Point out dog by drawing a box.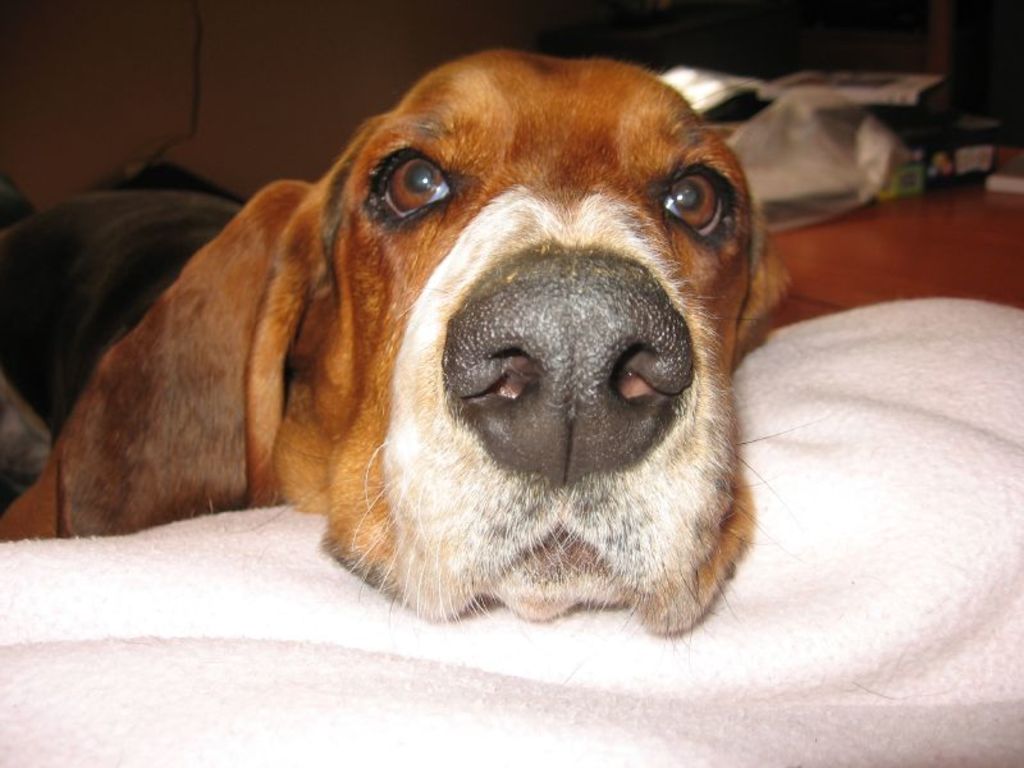
rect(0, 45, 826, 643).
